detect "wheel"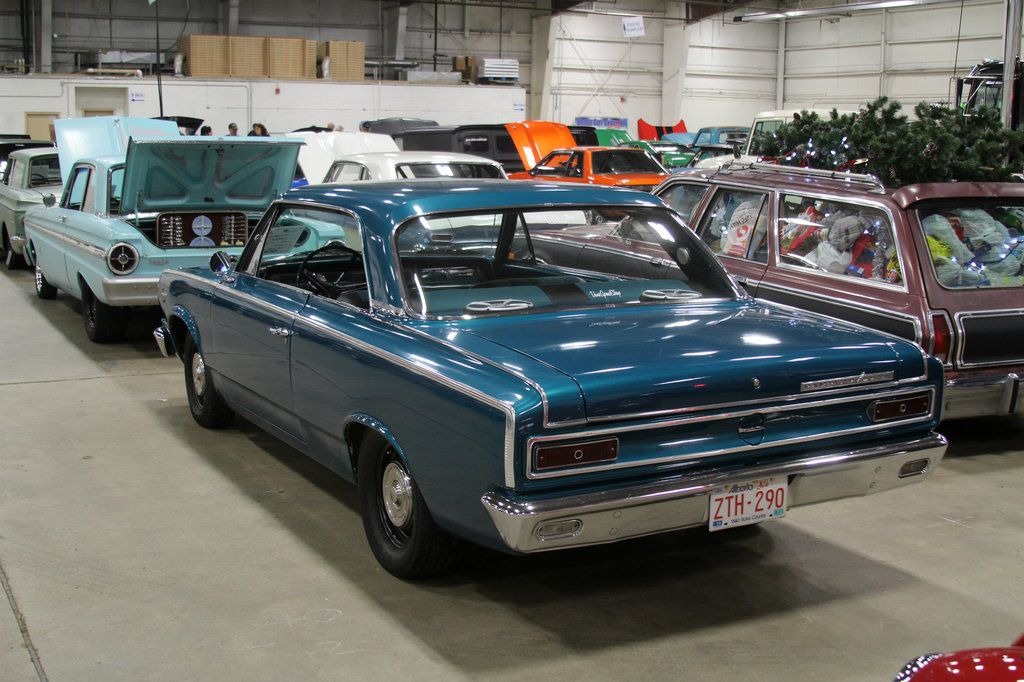
[x1=26, y1=257, x2=60, y2=297]
